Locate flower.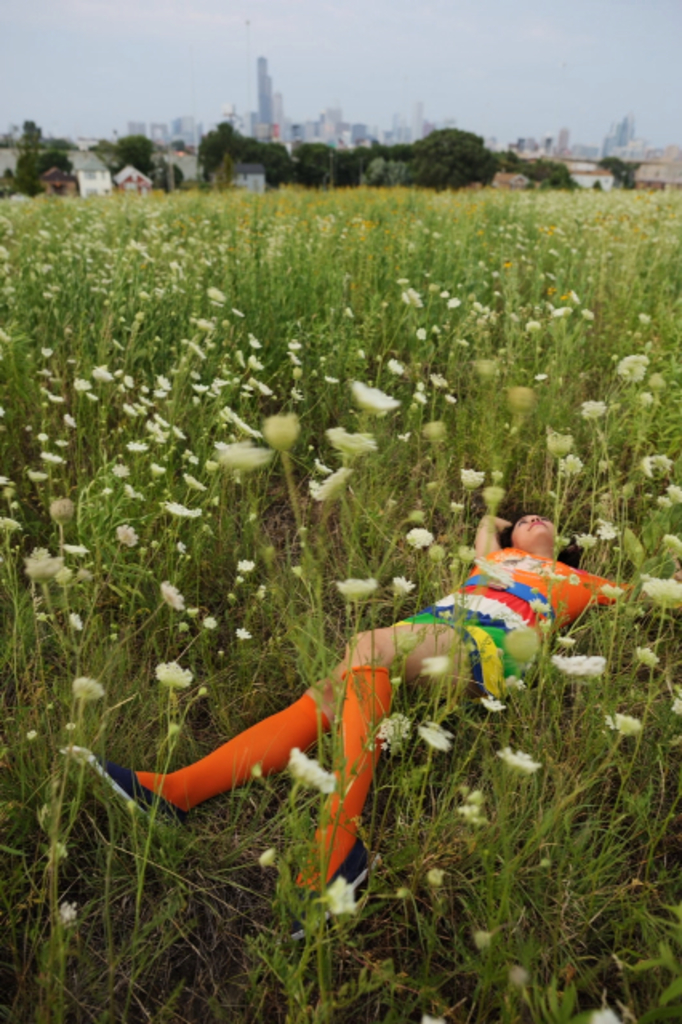
Bounding box: bbox(631, 309, 653, 323).
